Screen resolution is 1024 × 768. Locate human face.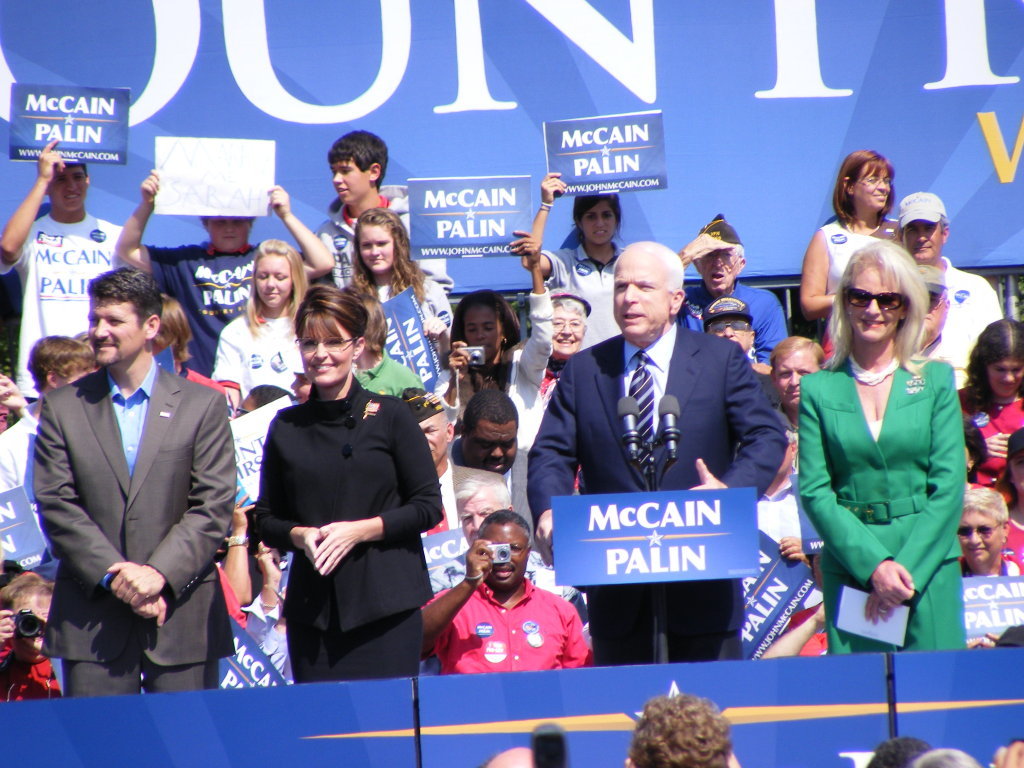
box=[903, 222, 940, 260].
